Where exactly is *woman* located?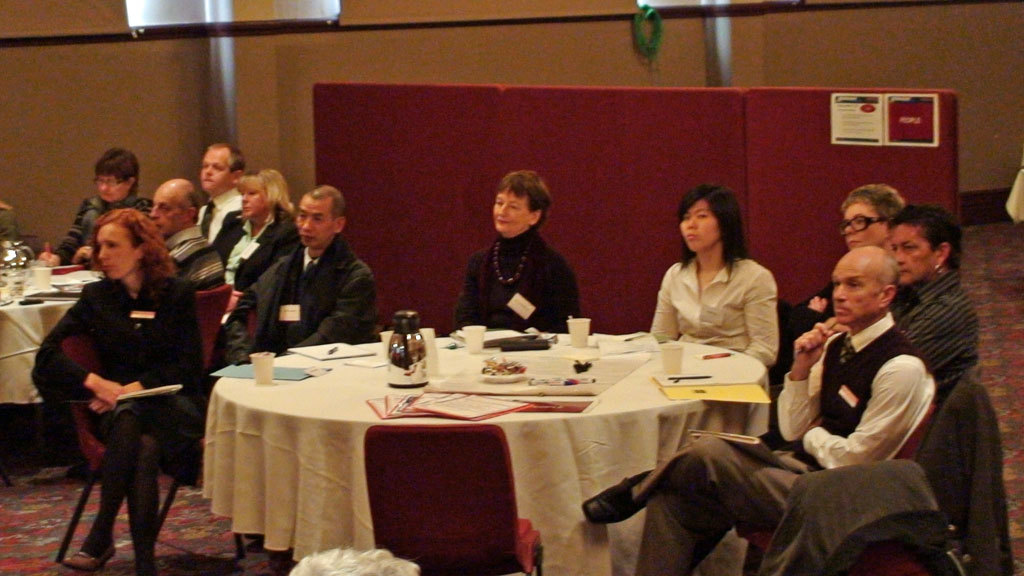
Its bounding box is [640,184,794,387].
